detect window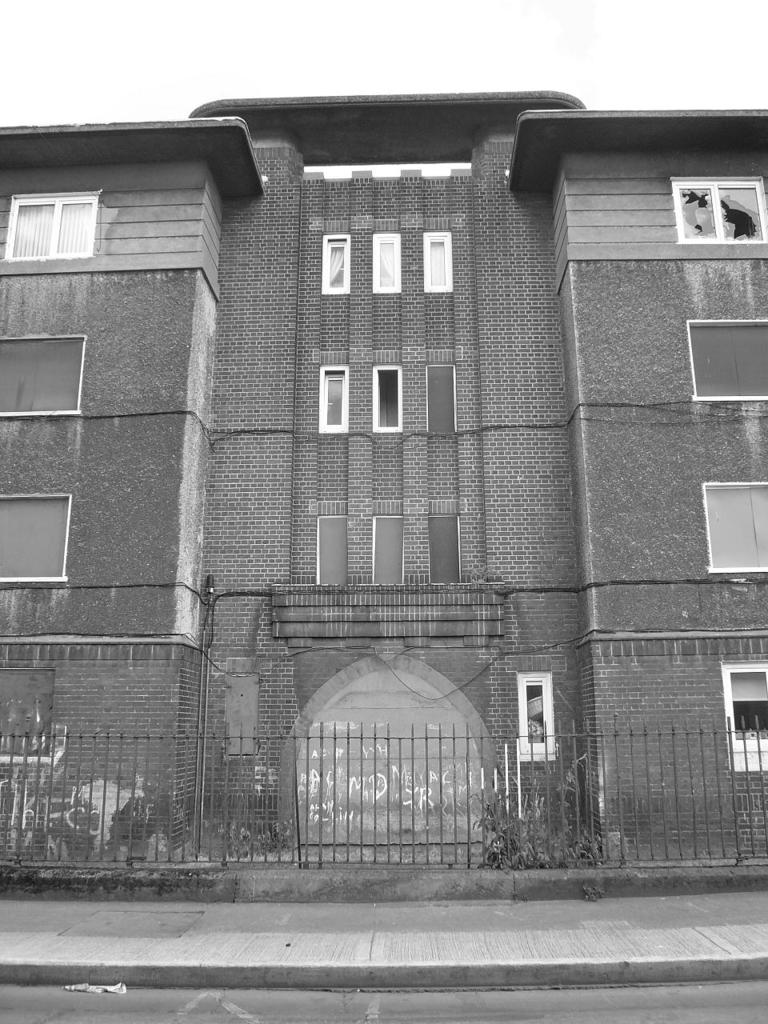
left=706, top=487, right=767, bottom=574
